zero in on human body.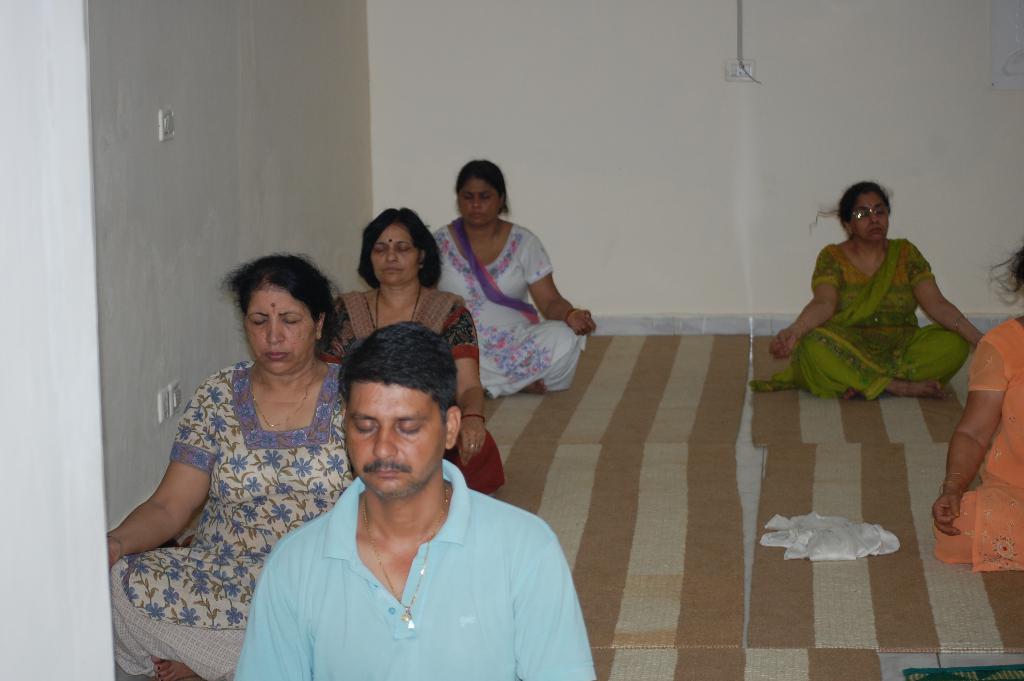
Zeroed in: BBox(932, 249, 1023, 574).
